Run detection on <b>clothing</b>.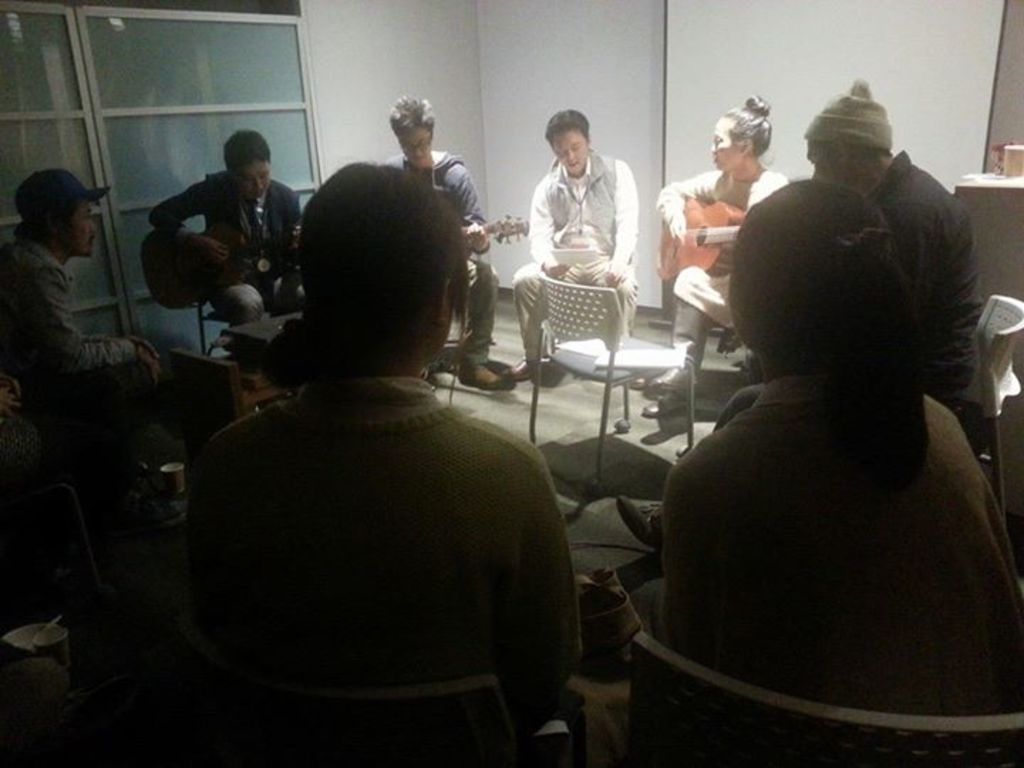
Result: BBox(654, 168, 789, 397).
